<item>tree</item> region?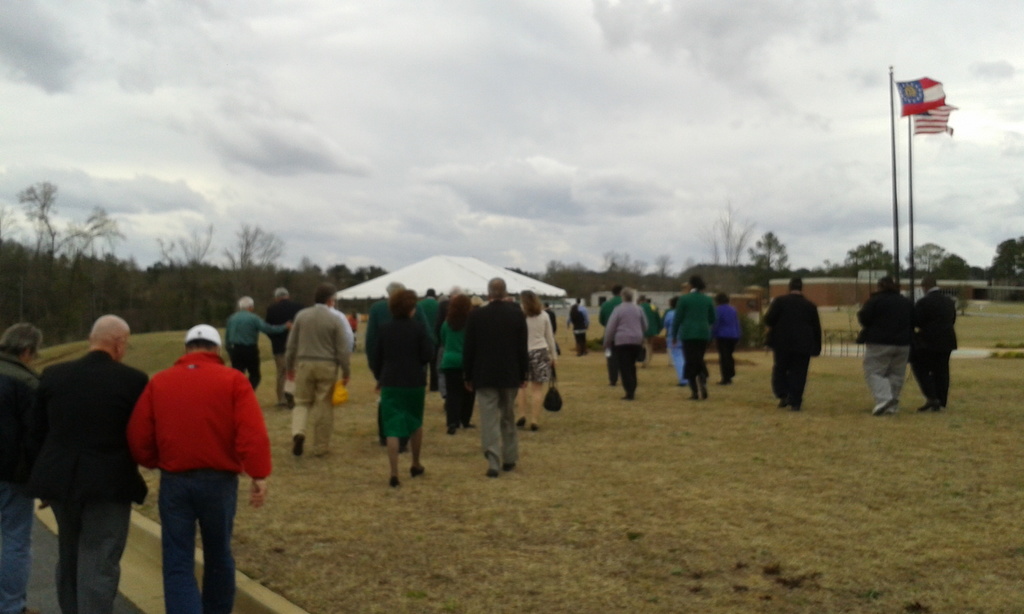
crop(329, 262, 346, 285)
